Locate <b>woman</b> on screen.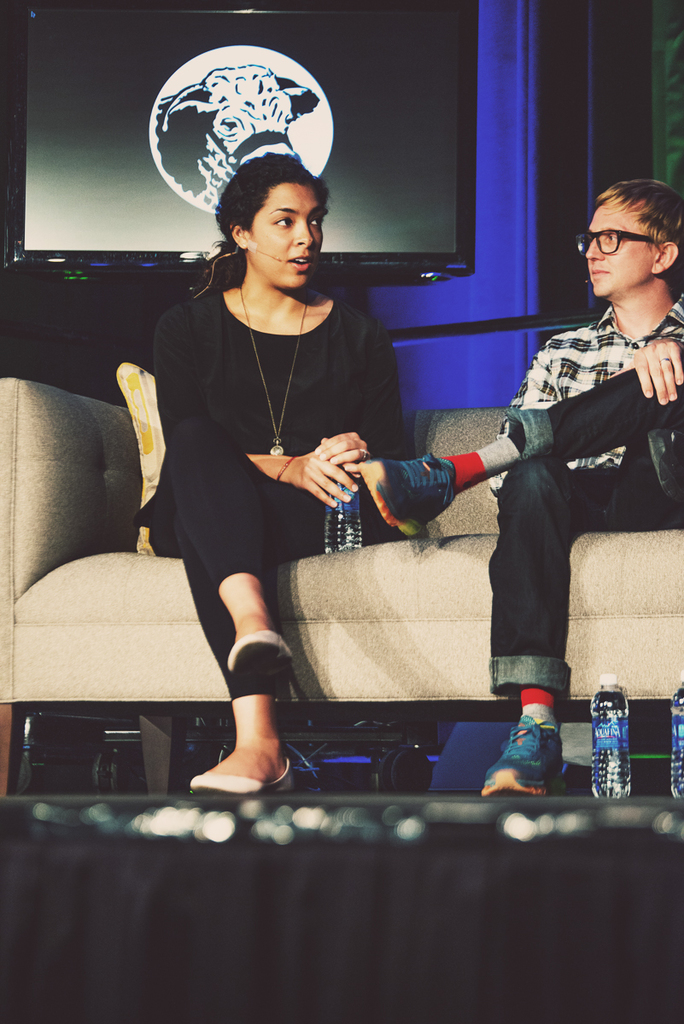
On screen at region(140, 157, 414, 737).
